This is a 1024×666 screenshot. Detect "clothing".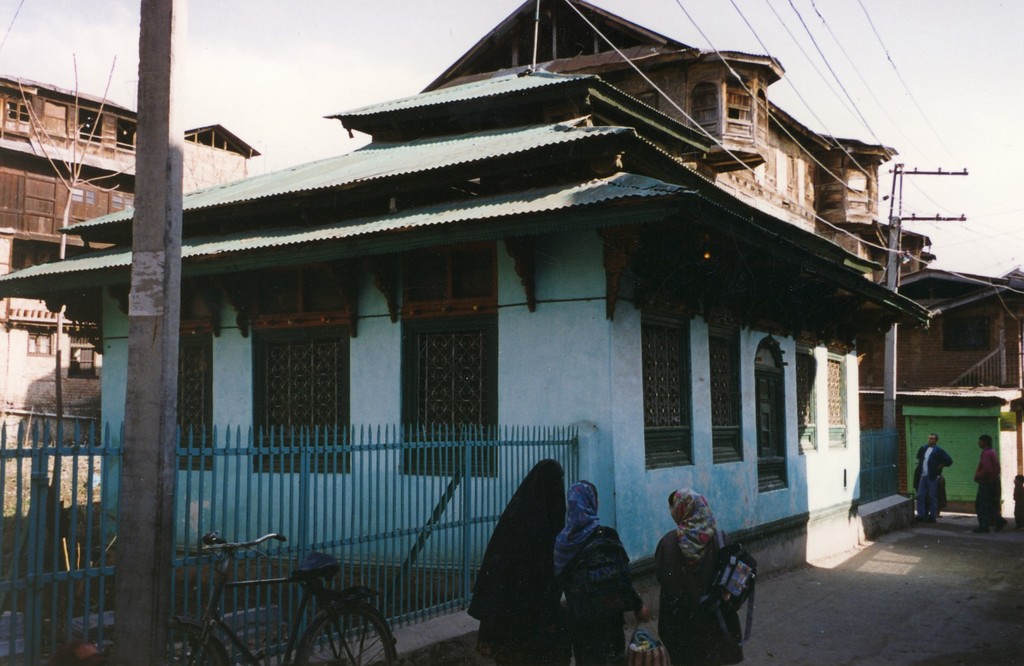
bbox=(973, 439, 1005, 529).
